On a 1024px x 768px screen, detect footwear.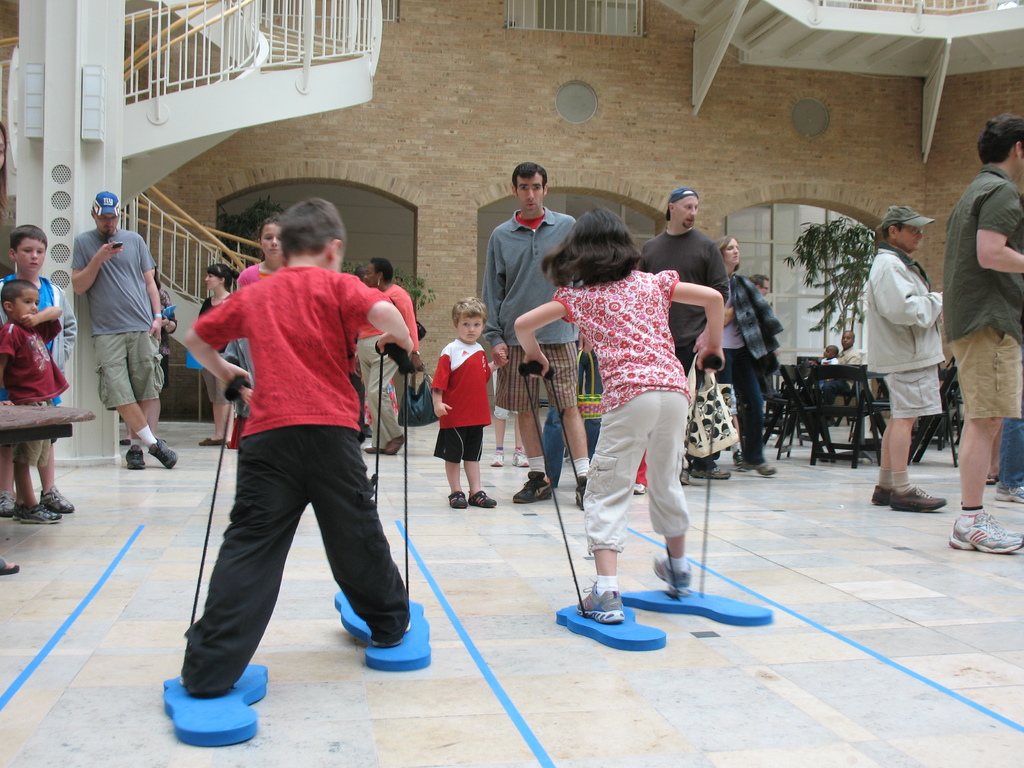
select_region(631, 471, 652, 495).
